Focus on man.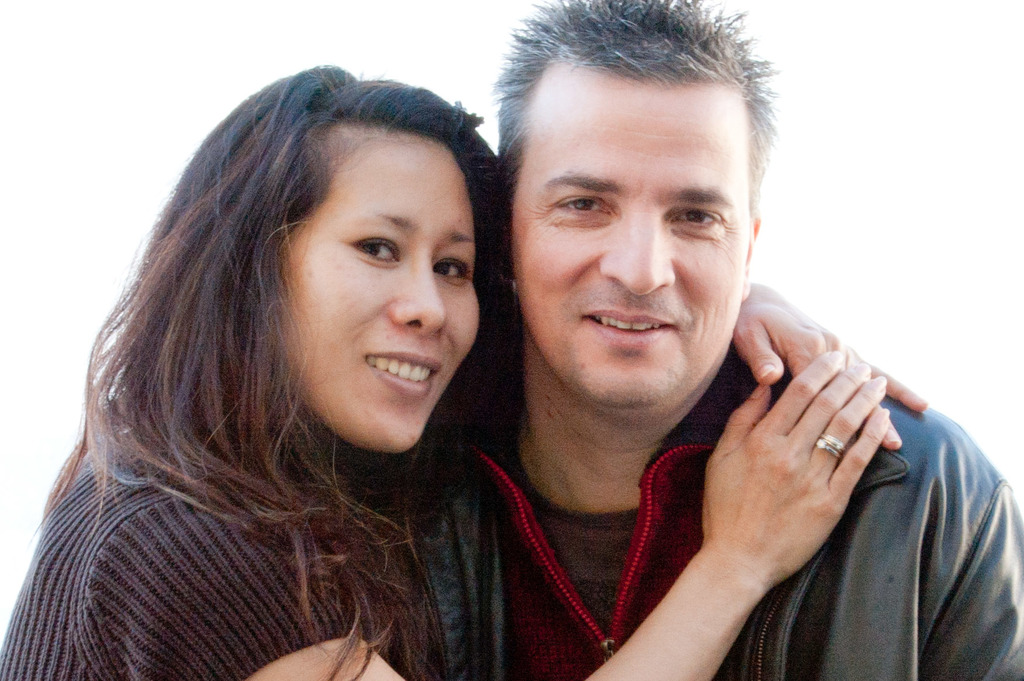
Focused at BBox(388, 11, 979, 669).
